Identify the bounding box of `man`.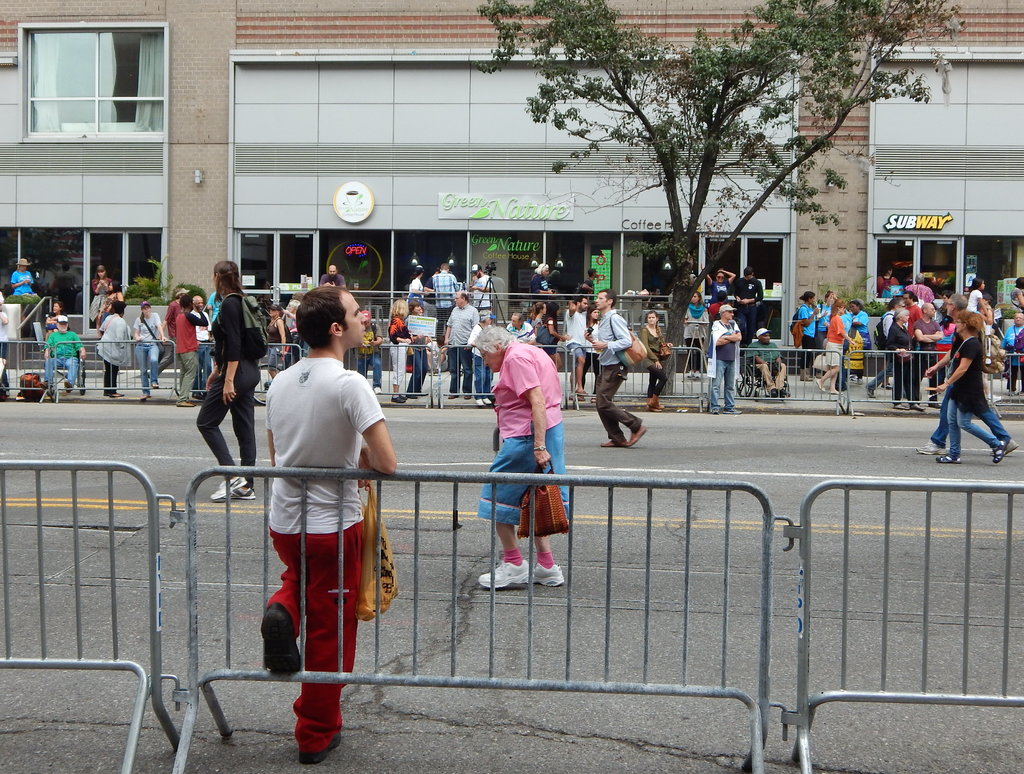
[507,311,536,342].
